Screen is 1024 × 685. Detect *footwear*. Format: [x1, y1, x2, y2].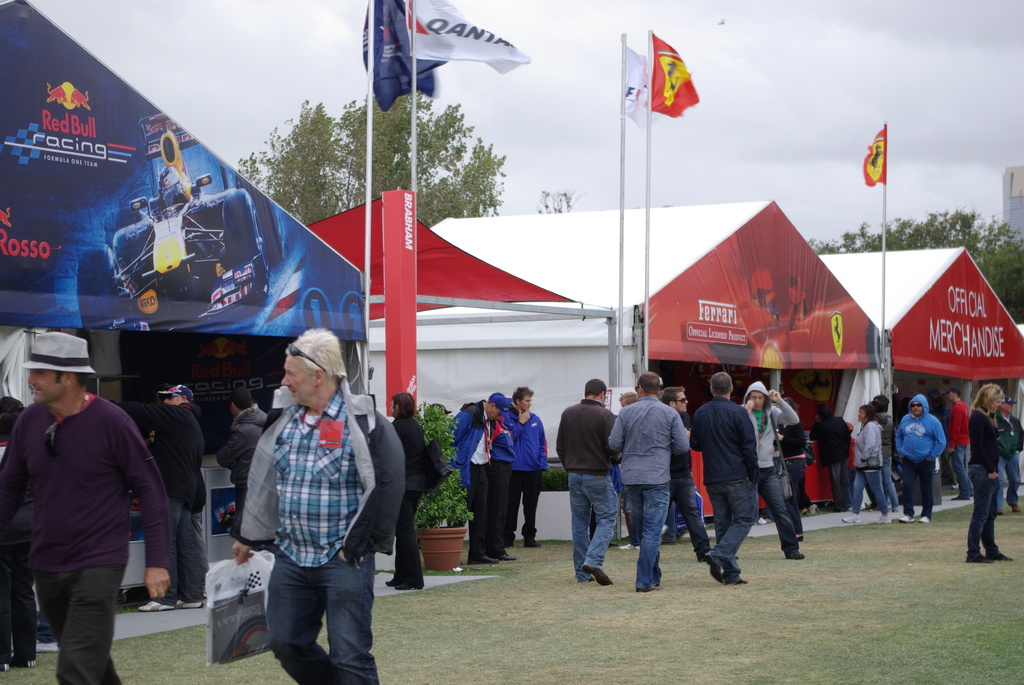
[35, 634, 59, 653].
